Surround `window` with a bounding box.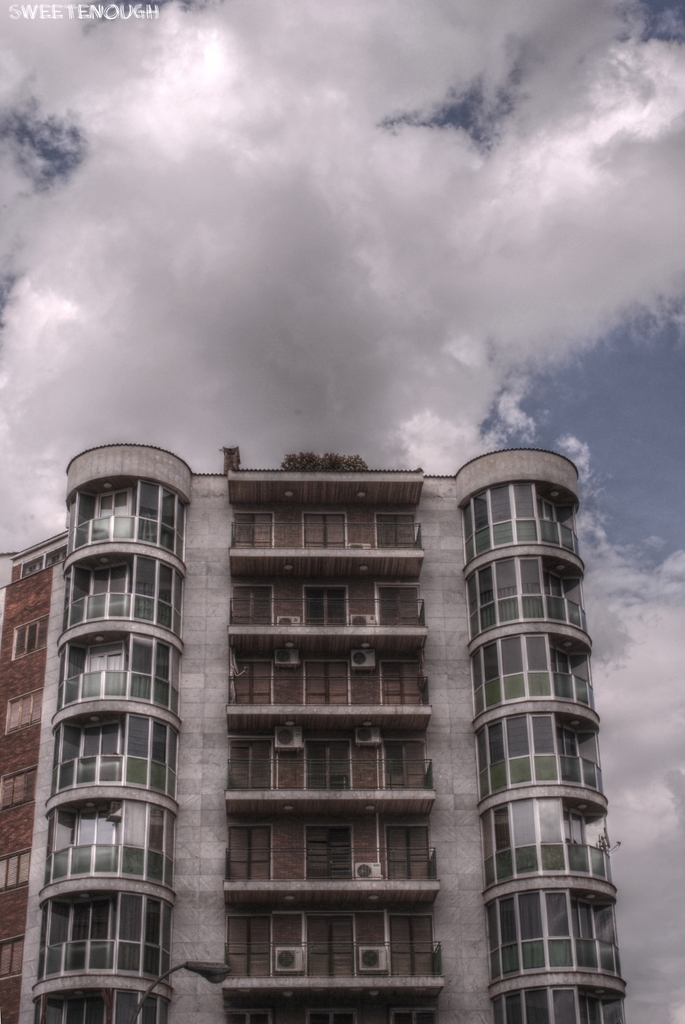
[12, 615, 51, 660].
